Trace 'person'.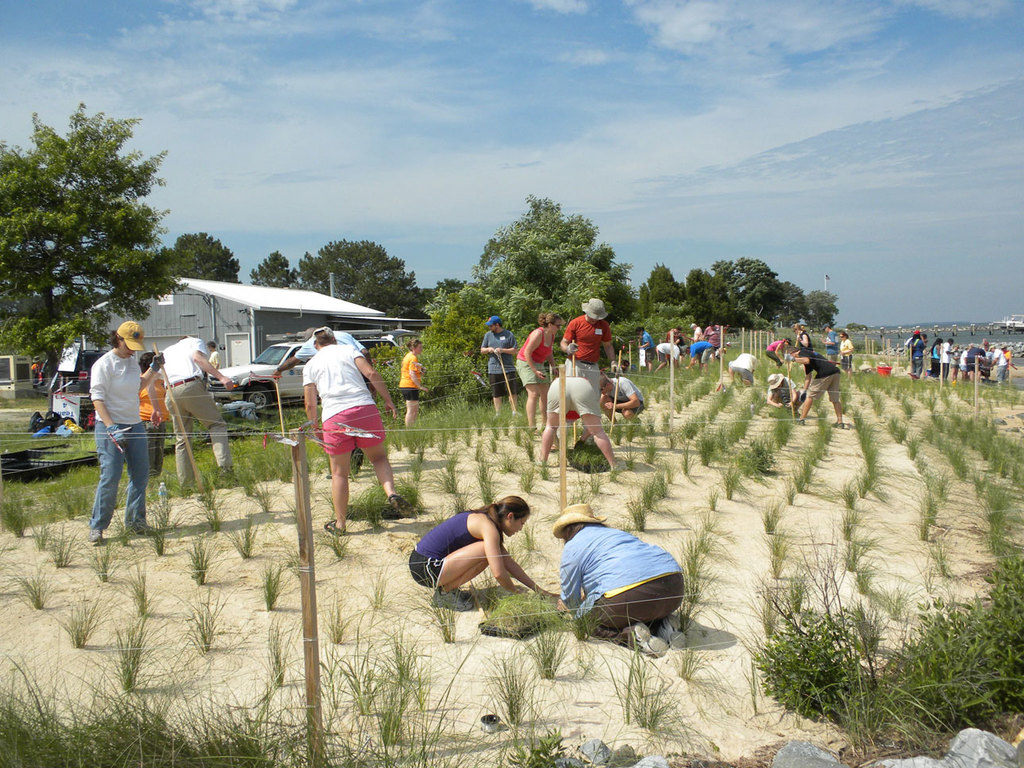
Traced to [298, 319, 401, 533].
